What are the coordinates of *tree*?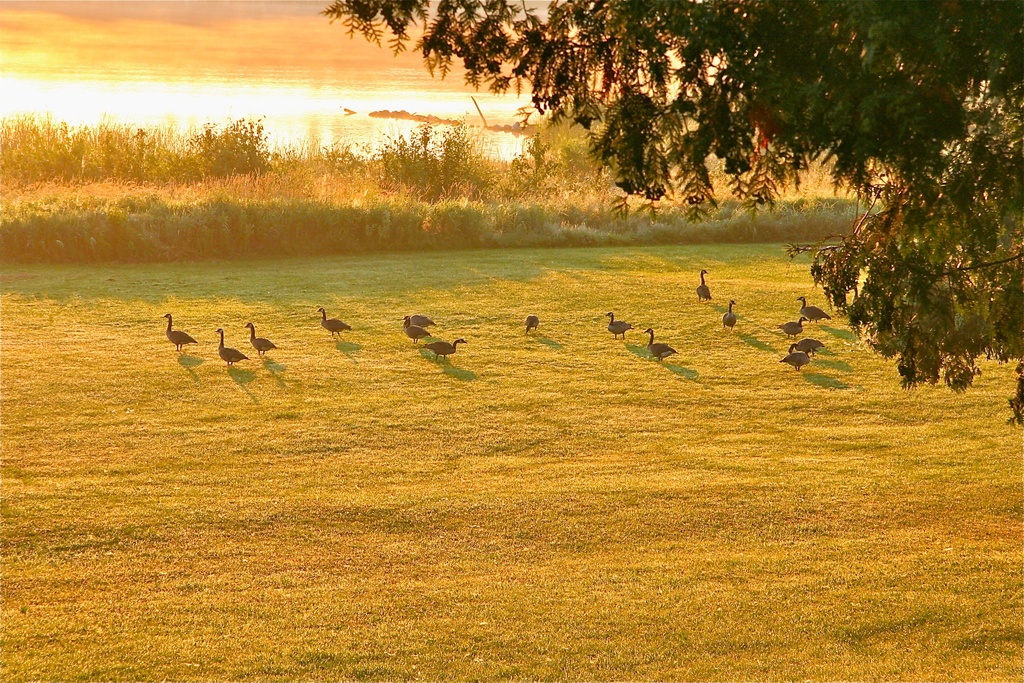
324,0,1023,394.
